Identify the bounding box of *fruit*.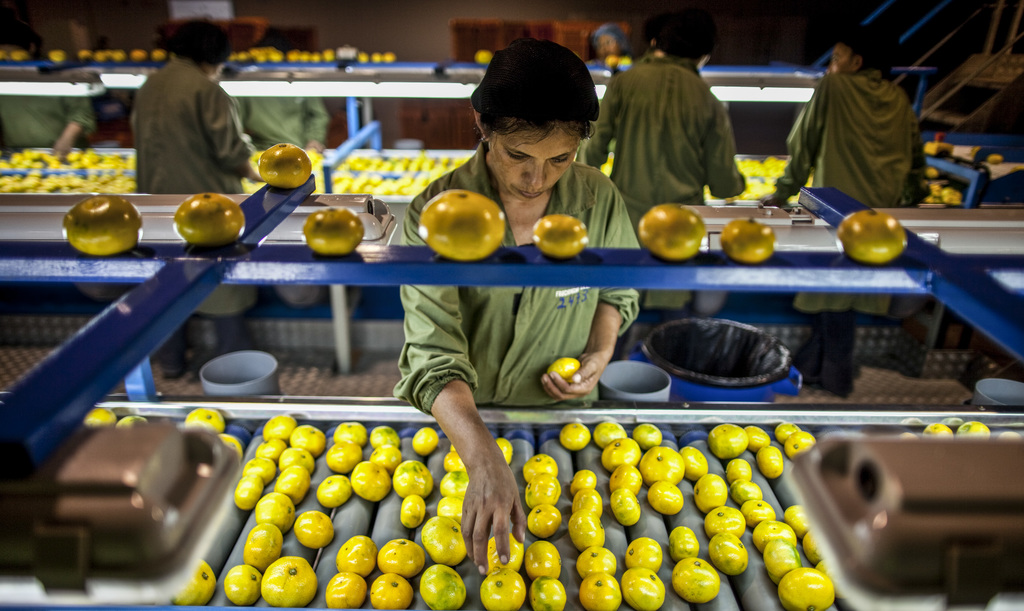
bbox=[543, 357, 581, 382].
